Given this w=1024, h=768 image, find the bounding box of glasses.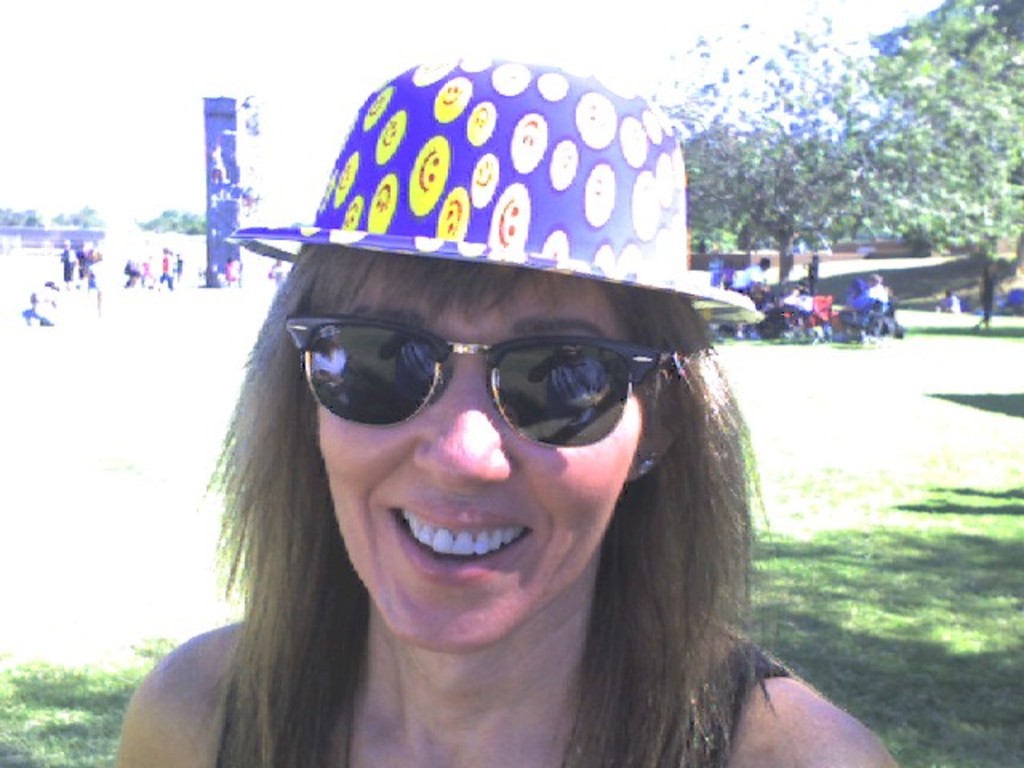
[272,310,678,454].
